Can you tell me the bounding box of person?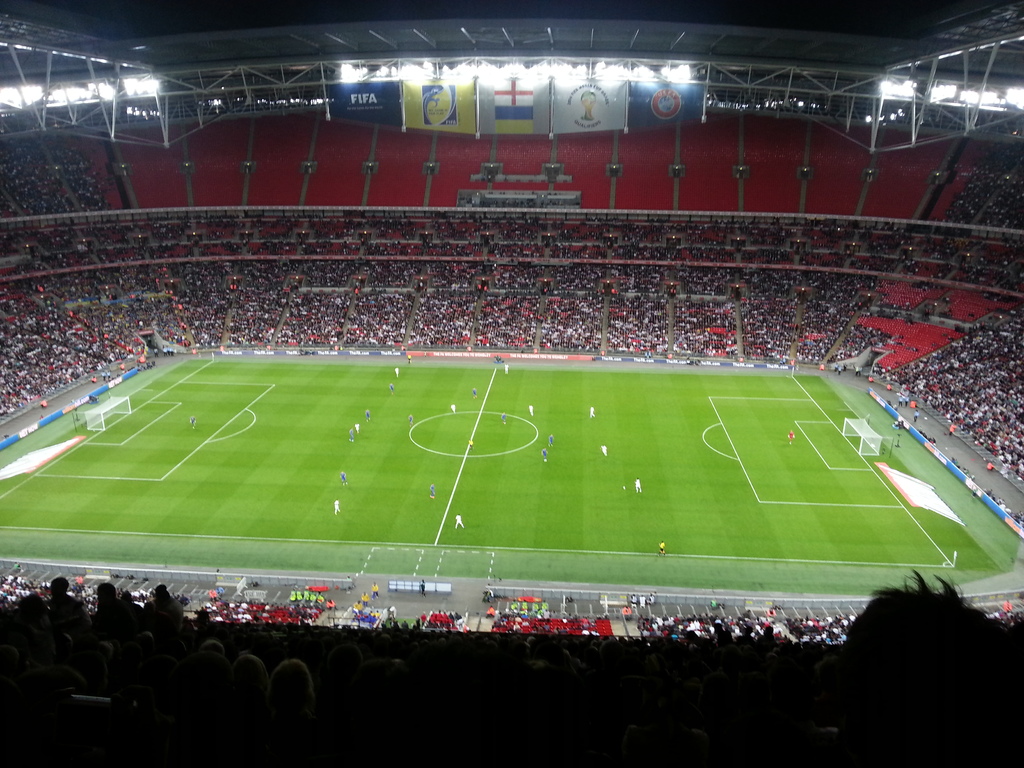
(601,442,608,456).
